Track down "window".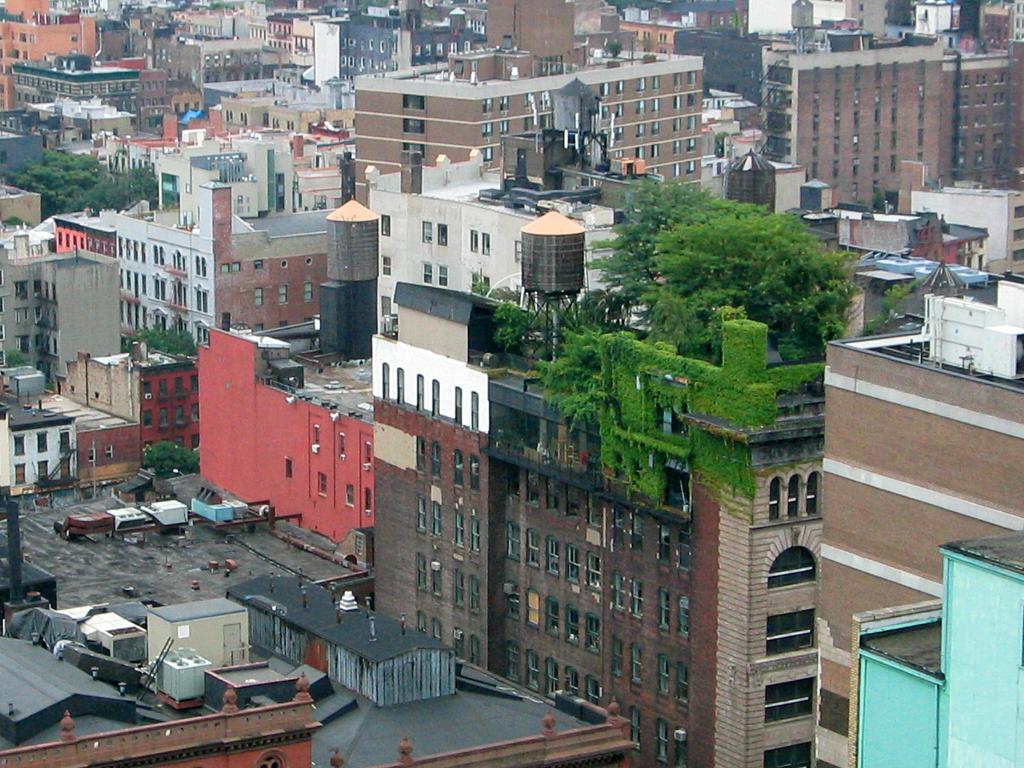
Tracked to [418,609,426,631].
